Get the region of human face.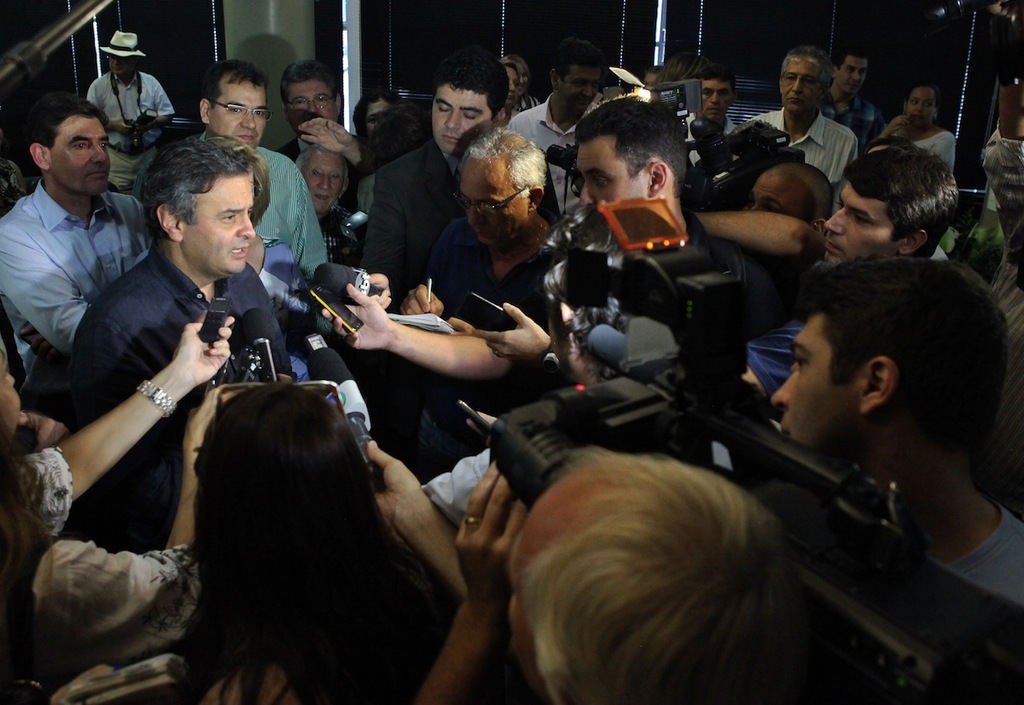
region(282, 79, 340, 137).
